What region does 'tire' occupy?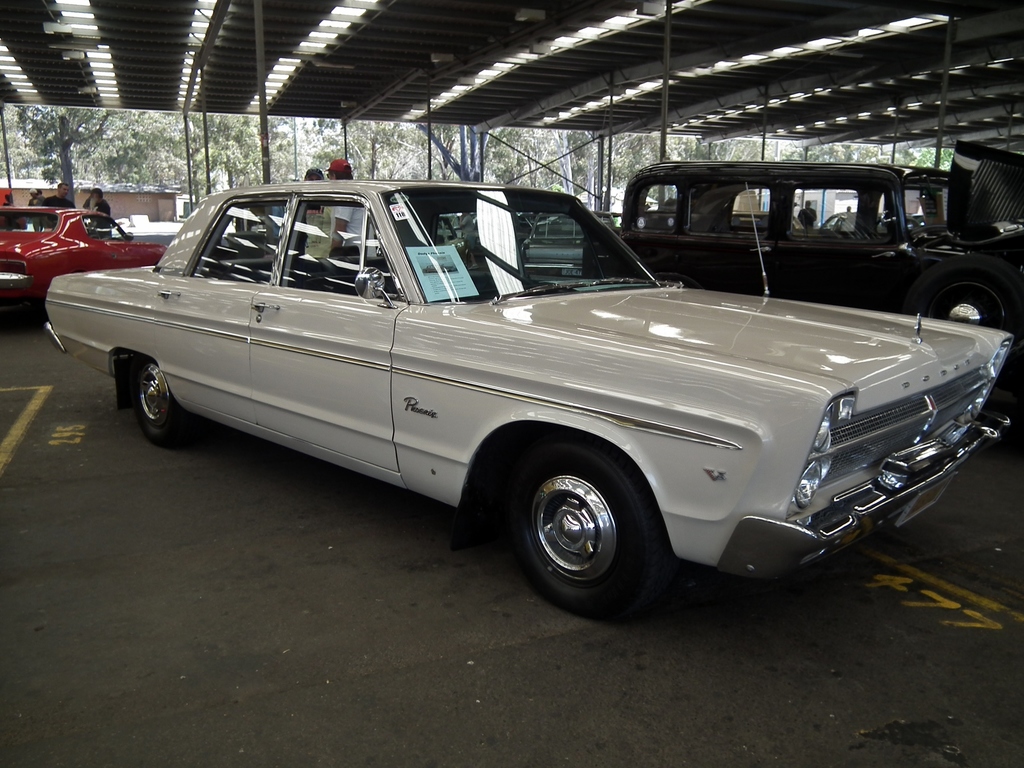
<bbox>904, 255, 1021, 344</bbox>.
